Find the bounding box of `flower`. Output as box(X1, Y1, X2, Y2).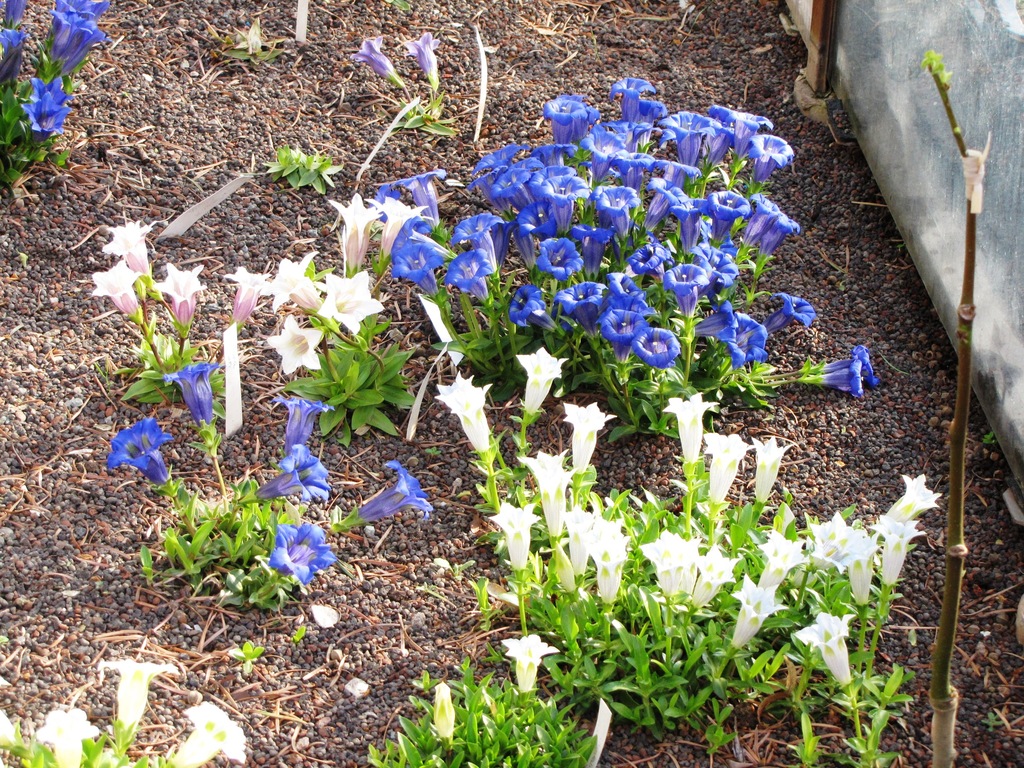
box(562, 403, 625, 472).
